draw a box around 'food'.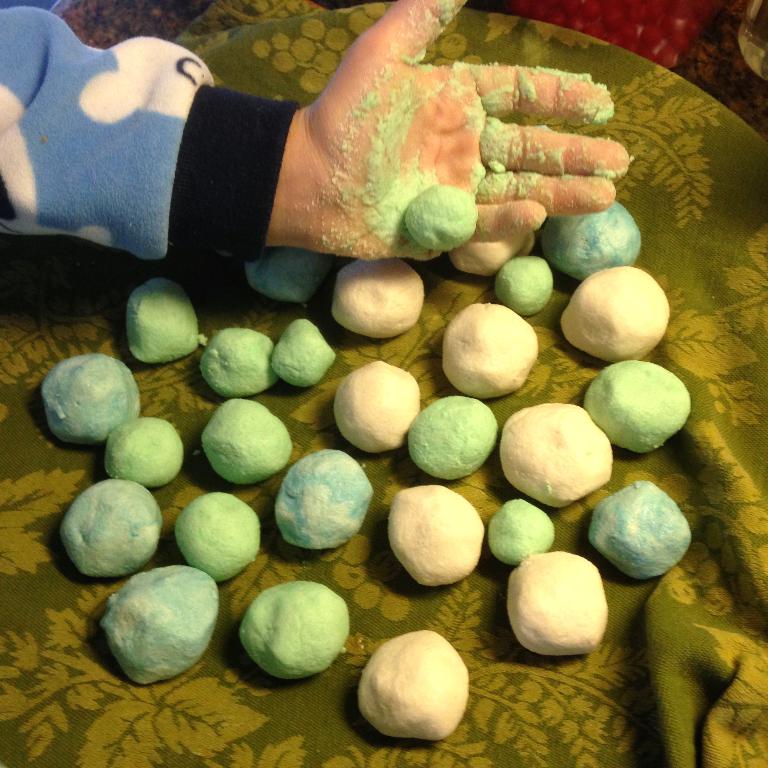
detection(486, 497, 554, 565).
